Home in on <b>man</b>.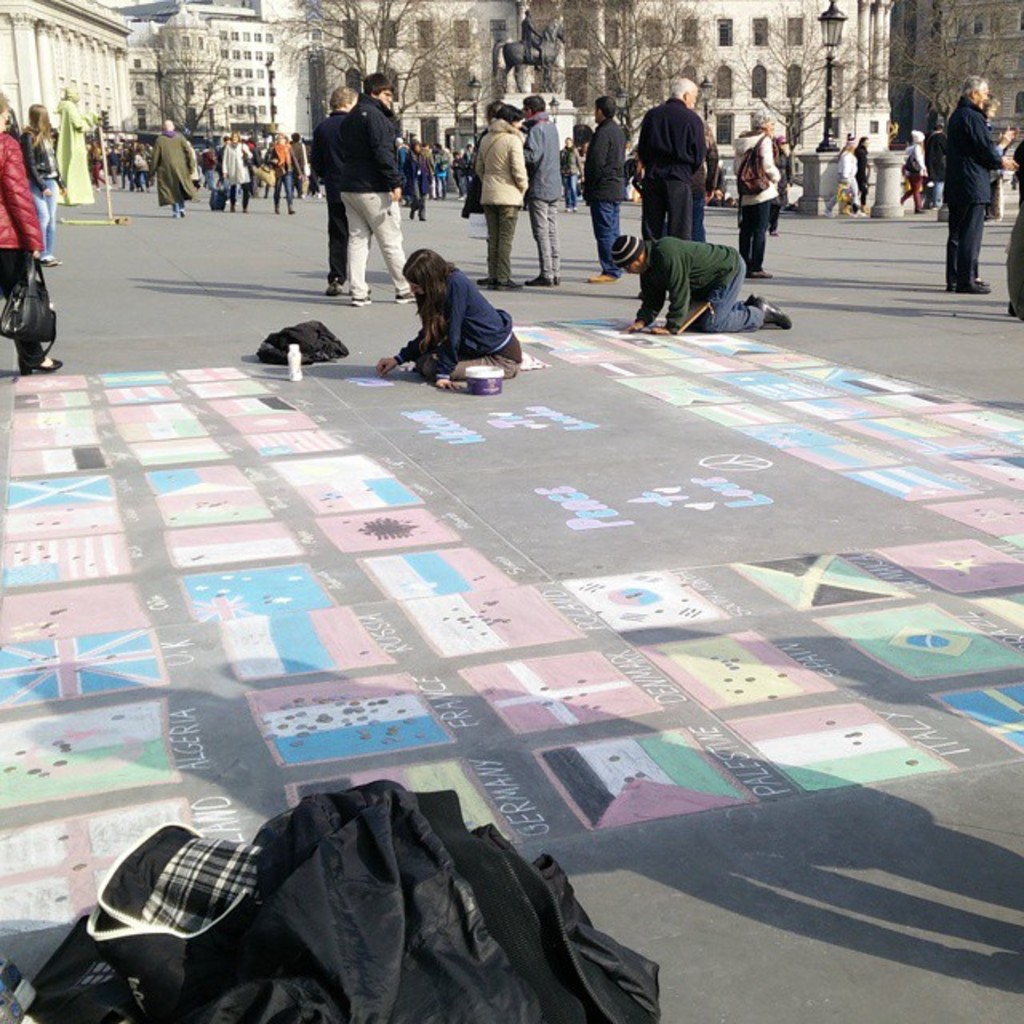
Homed in at 923:125:949:210.
